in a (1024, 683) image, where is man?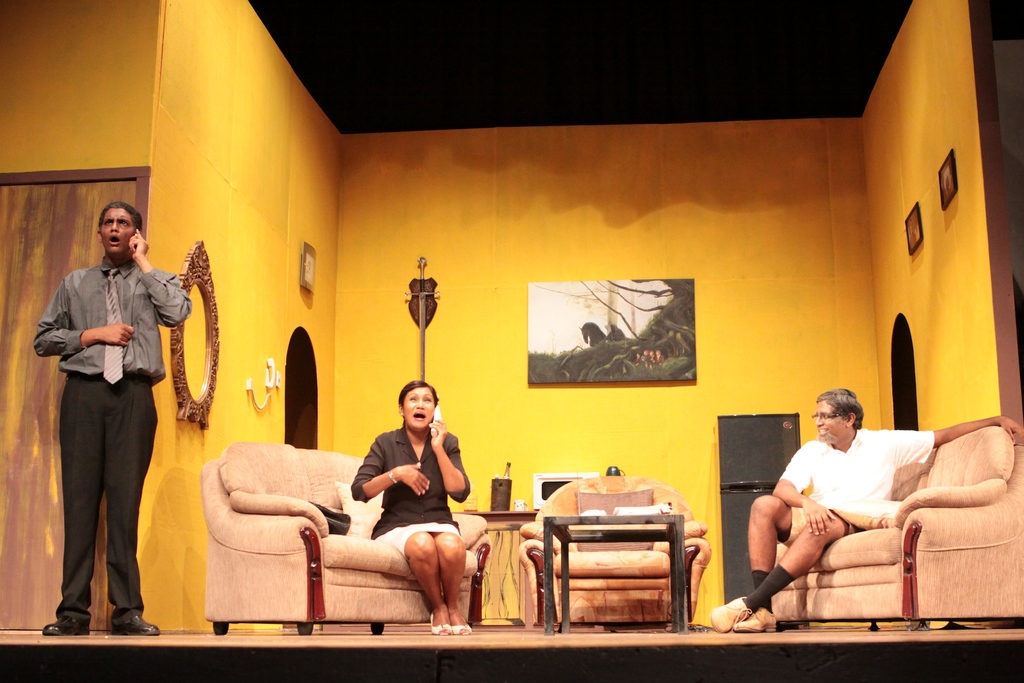
28,204,189,641.
